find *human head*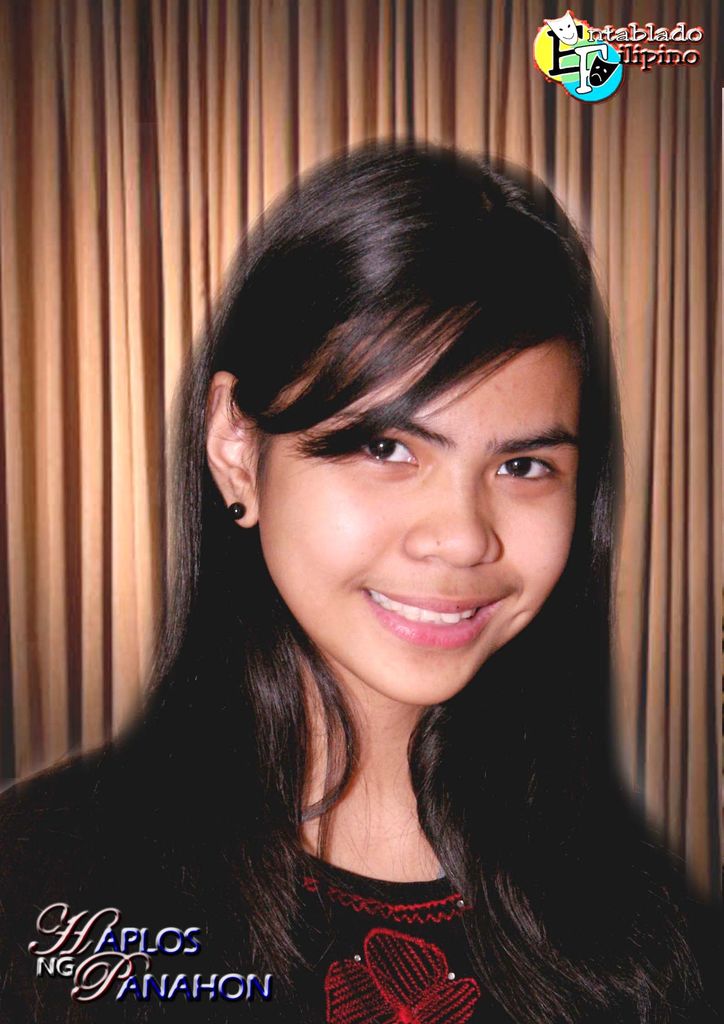
bbox(170, 128, 627, 707)
